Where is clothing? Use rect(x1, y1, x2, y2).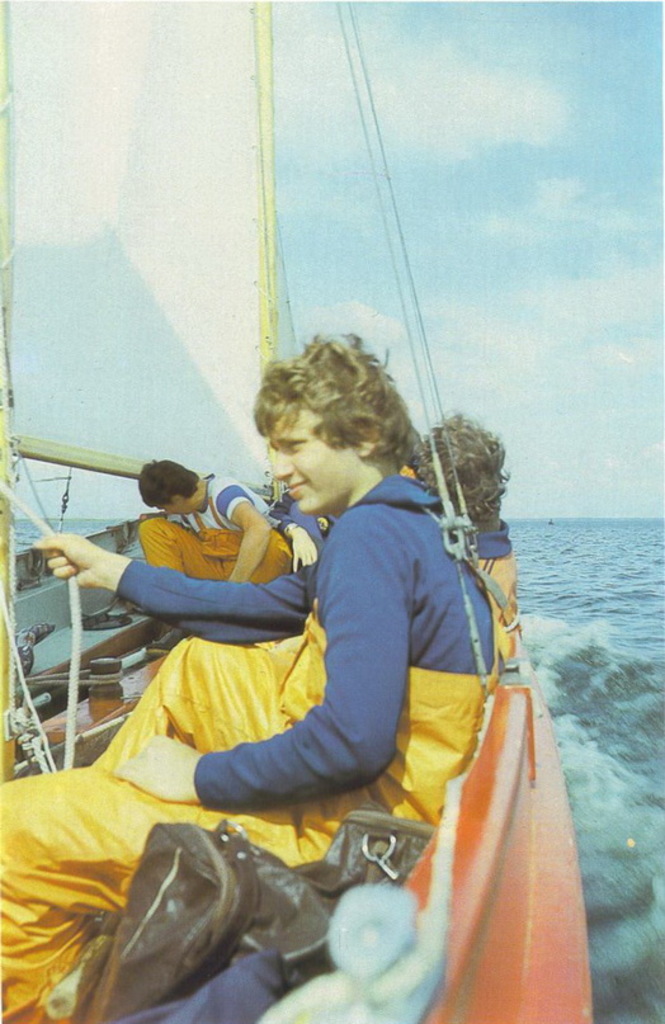
rect(397, 457, 419, 483).
